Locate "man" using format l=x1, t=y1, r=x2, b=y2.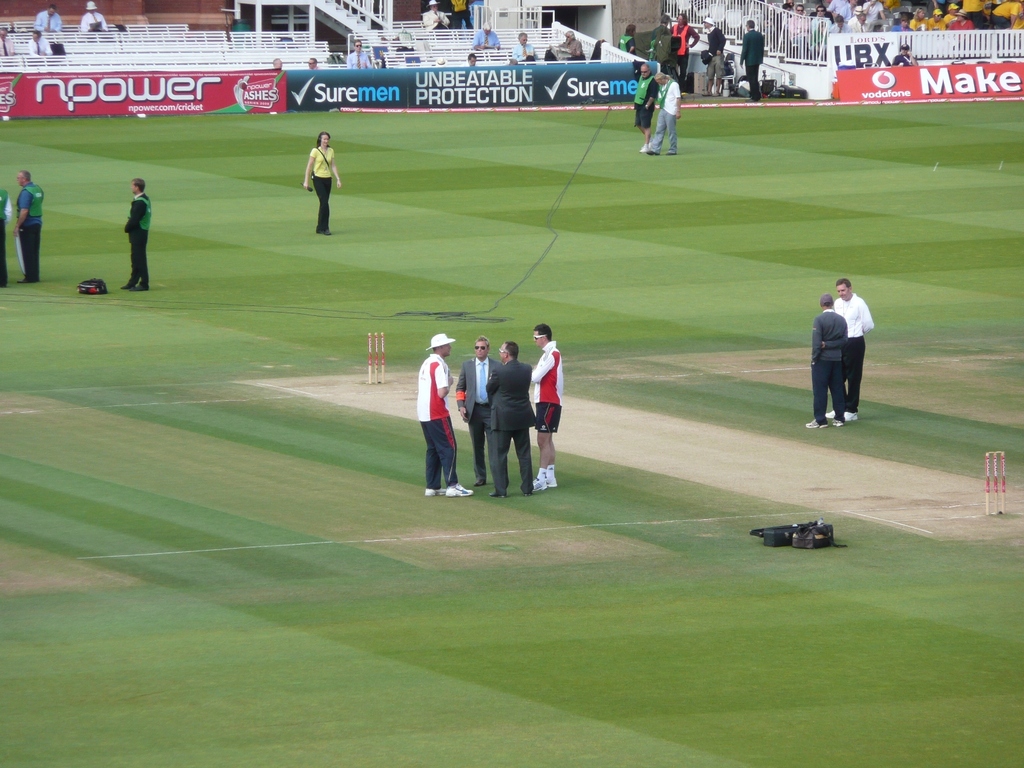
l=851, t=15, r=873, b=33.
